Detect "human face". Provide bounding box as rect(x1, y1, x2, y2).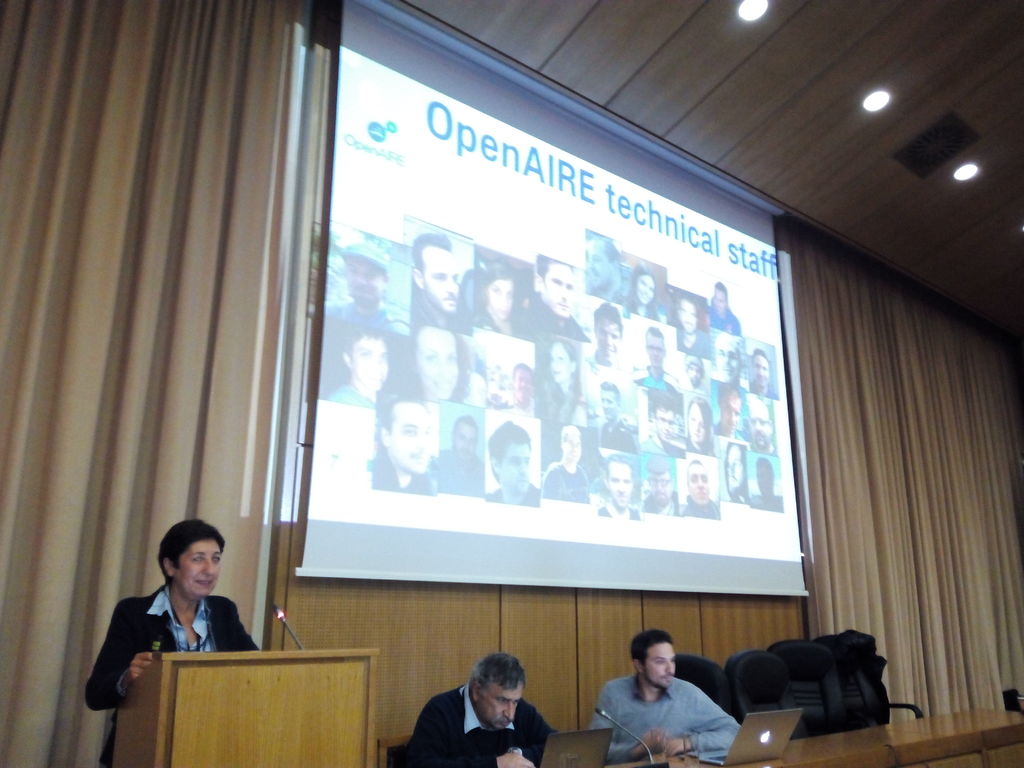
rect(412, 329, 461, 399).
